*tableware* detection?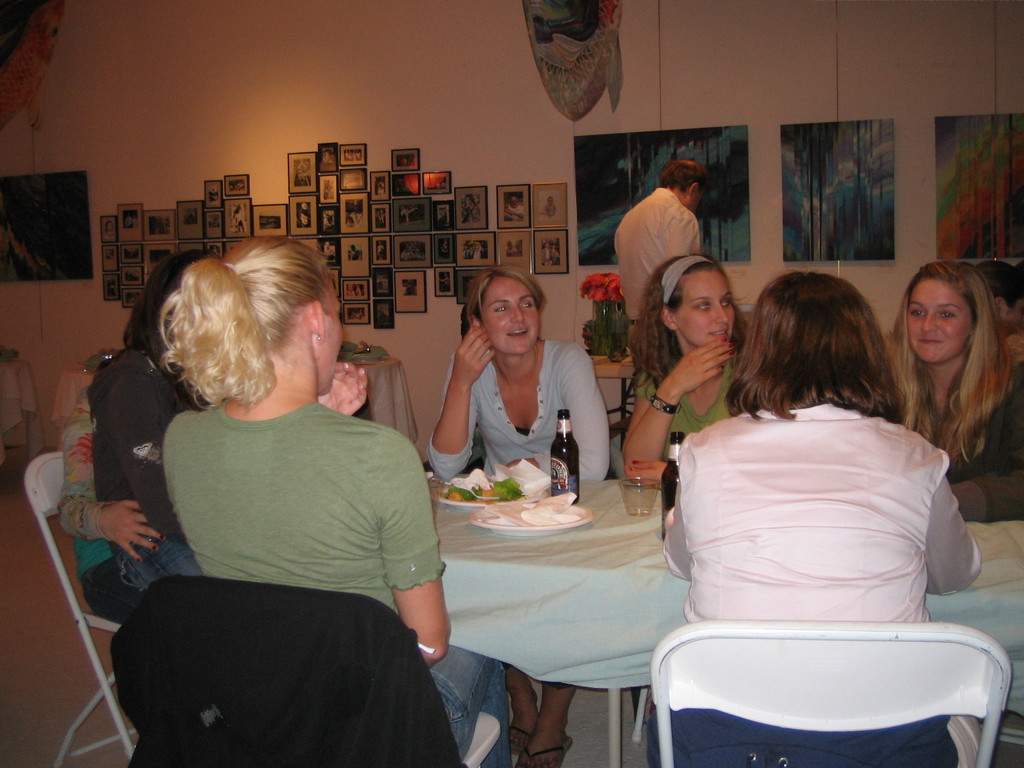
(428, 472, 531, 508)
